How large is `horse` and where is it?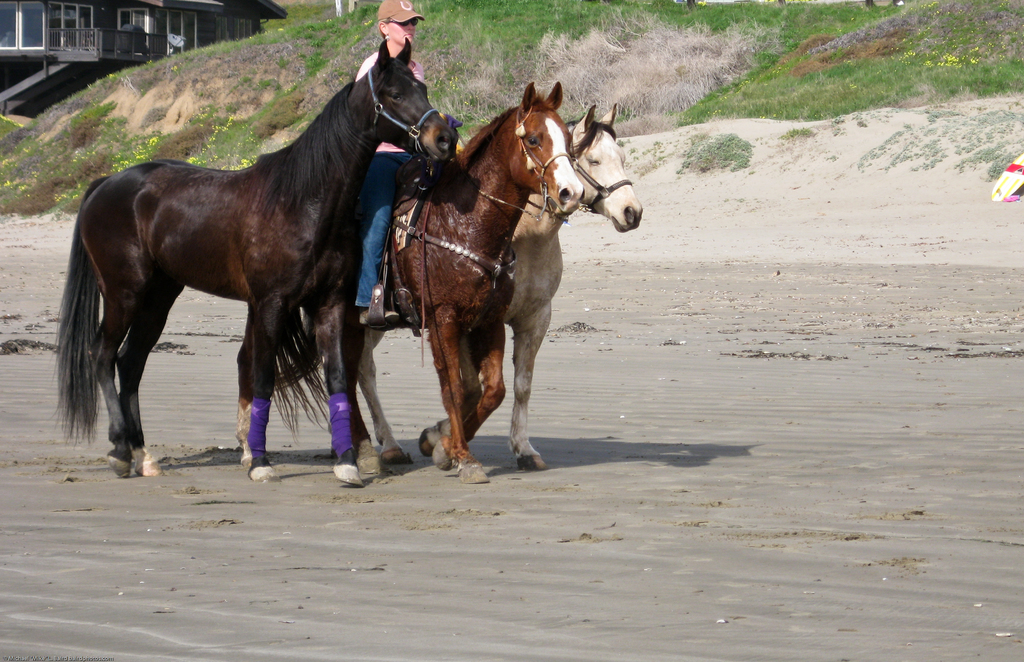
Bounding box: crop(51, 36, 459, 491).
